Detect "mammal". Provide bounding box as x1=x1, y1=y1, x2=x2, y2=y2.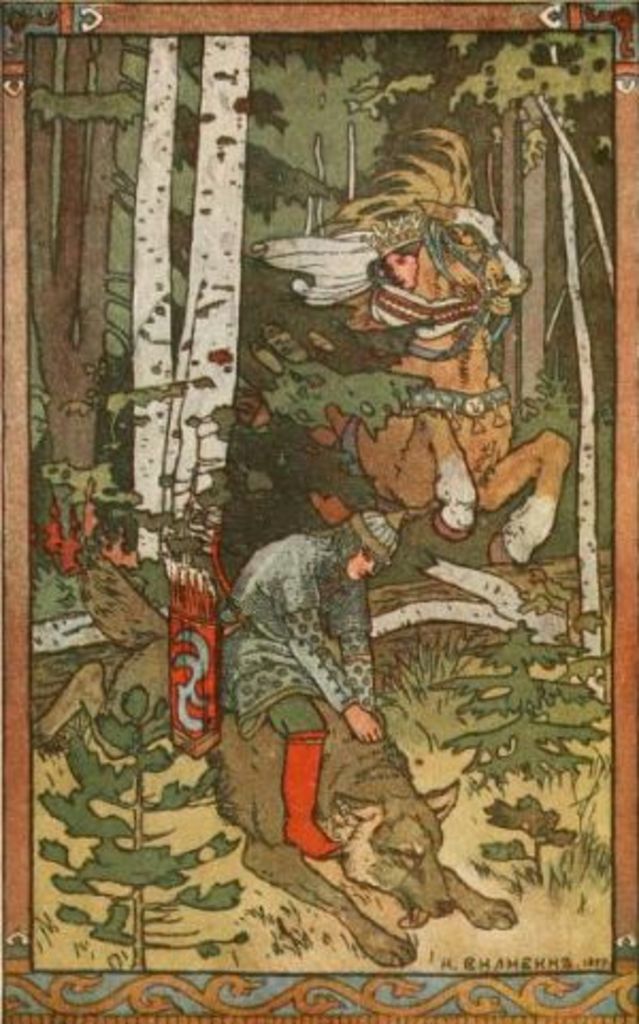
x1=317, y1=213, x2=573, y2=558.
